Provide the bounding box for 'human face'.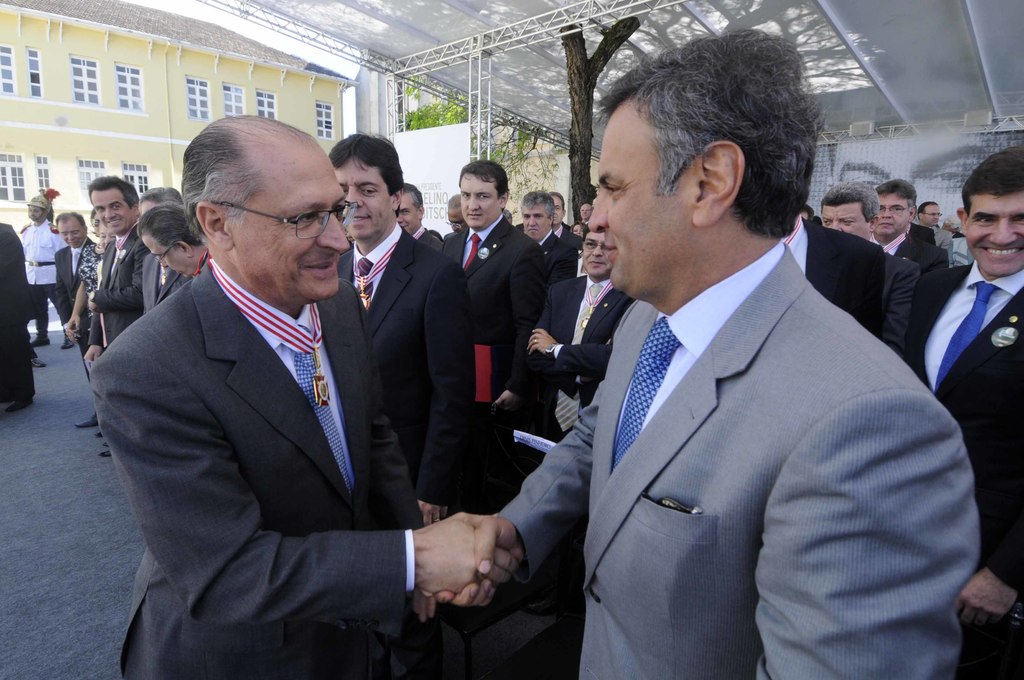
(58, 214, 84, 248).
